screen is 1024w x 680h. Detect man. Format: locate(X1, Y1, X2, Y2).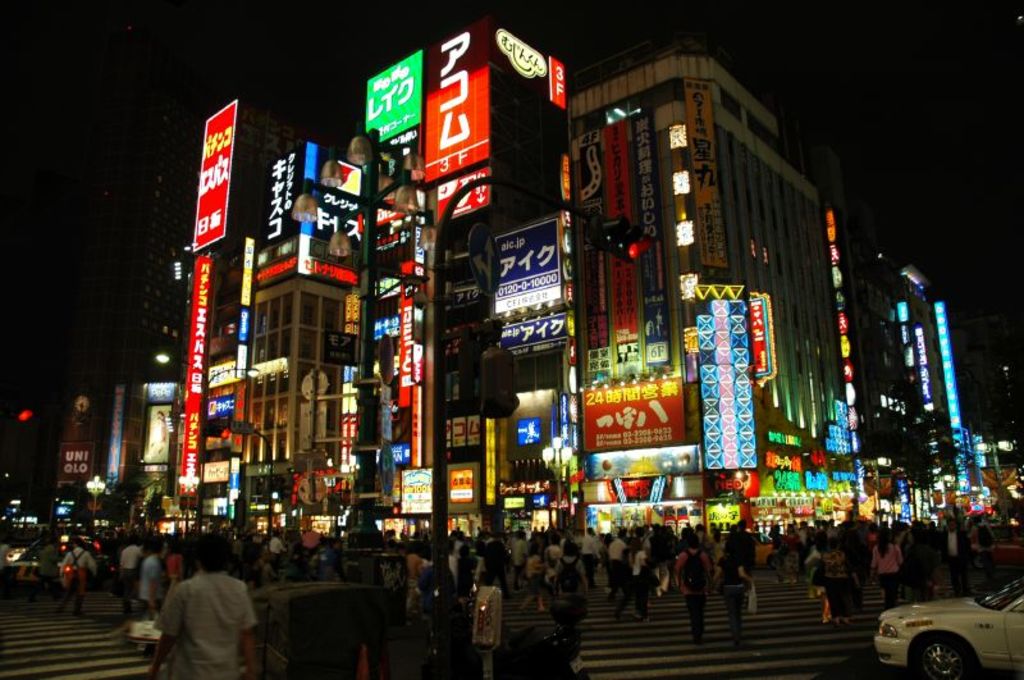
locate(765, 522, 790, 584).
